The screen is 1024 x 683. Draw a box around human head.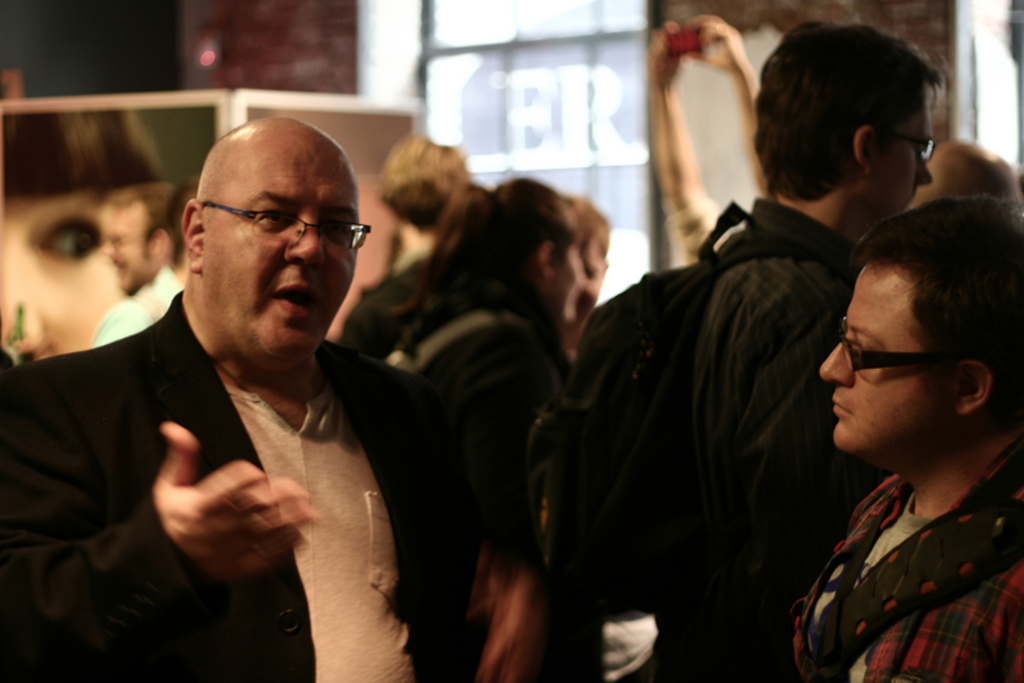
{"left": 755, "top": 19, "right": 928, "bottom": 218}.
